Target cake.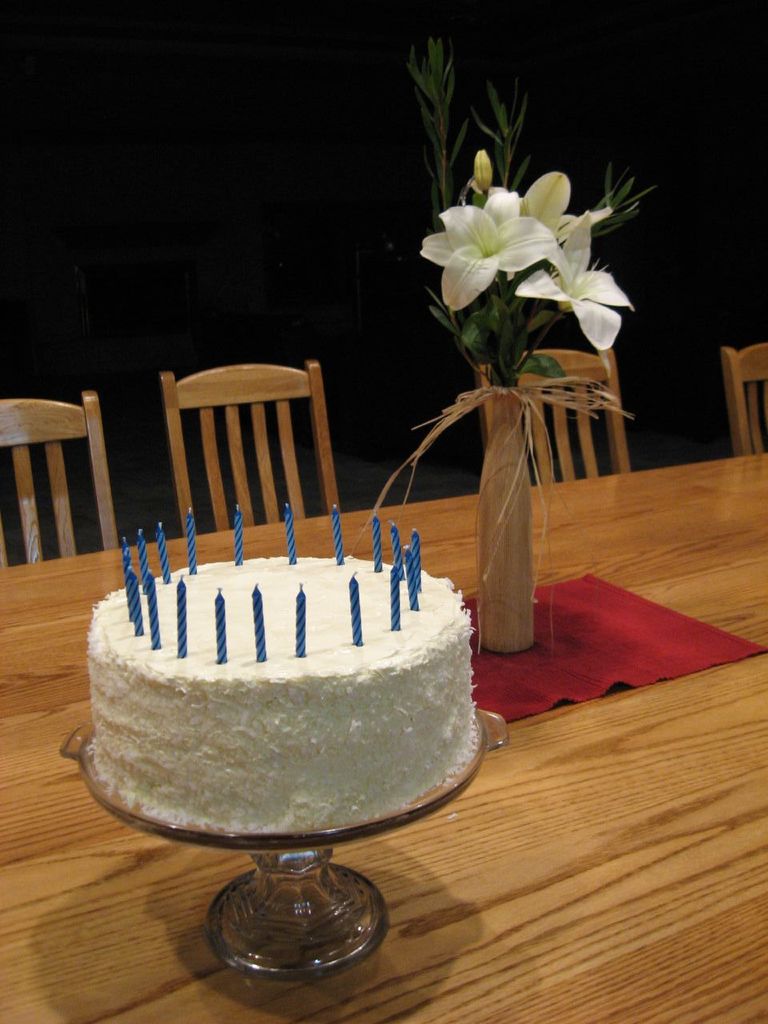
Target region: (75,550,494,832).
